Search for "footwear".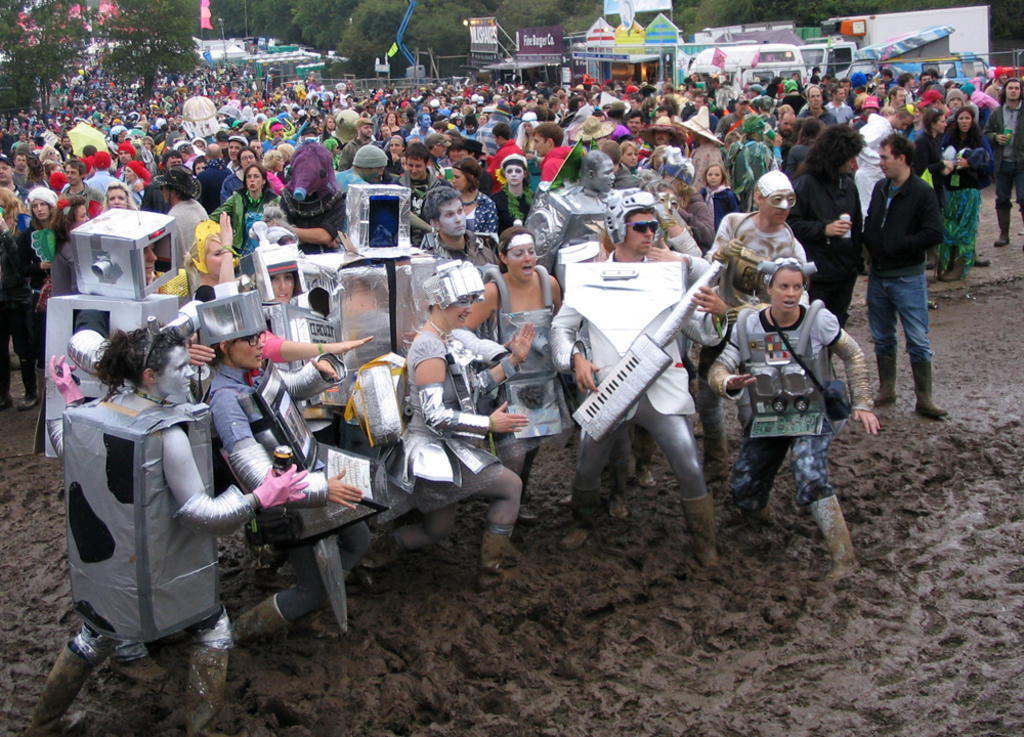
Found at <box>974,251,992,267</box>.
